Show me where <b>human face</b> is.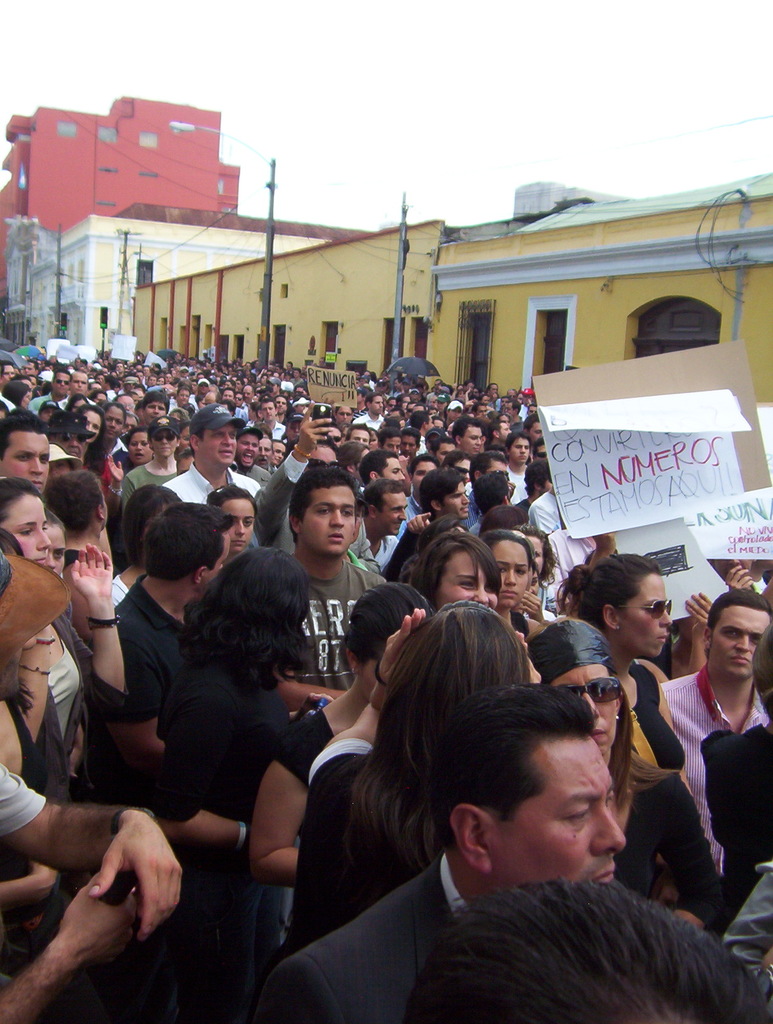
<b>human face</b> is at {"left": 144, "top": 396, "right": 160, "bottom": 424}.
